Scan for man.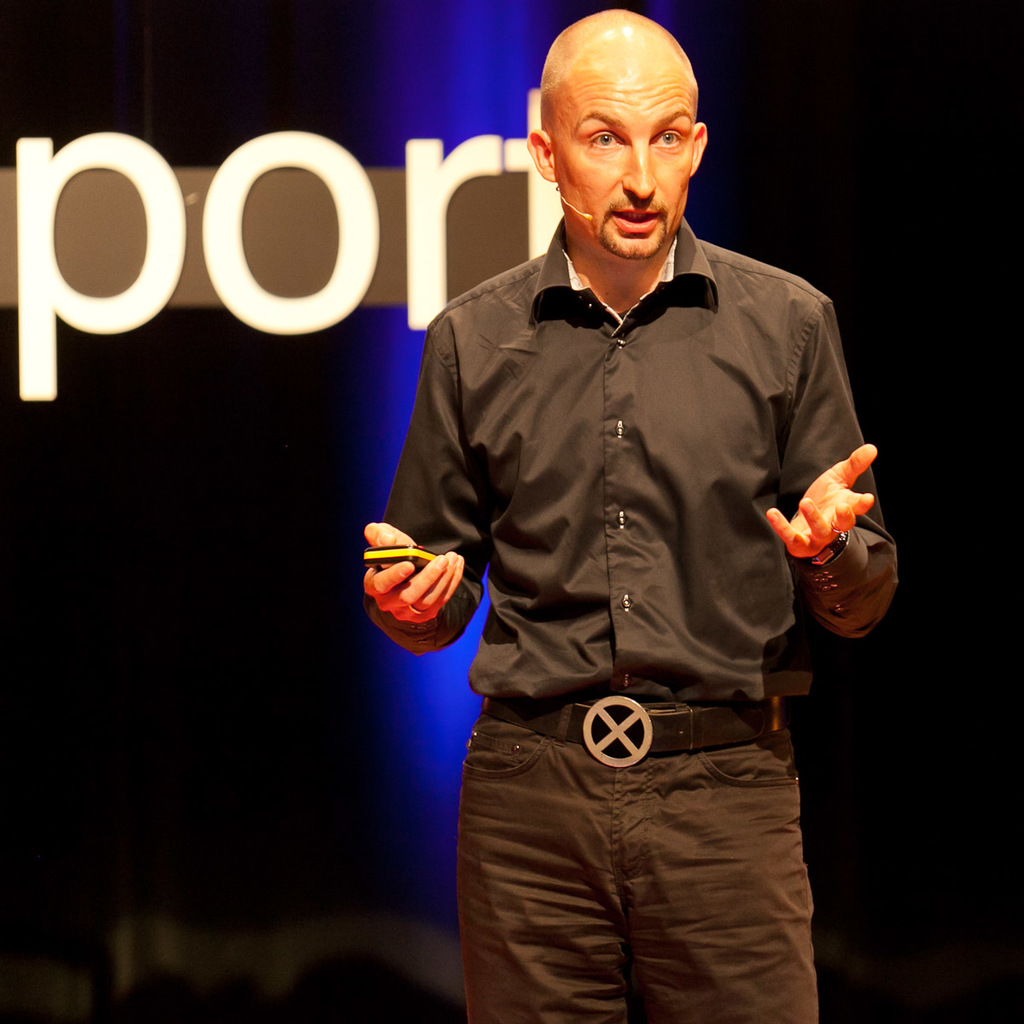
Scan result: box=[361, 7, 905, 1023].
